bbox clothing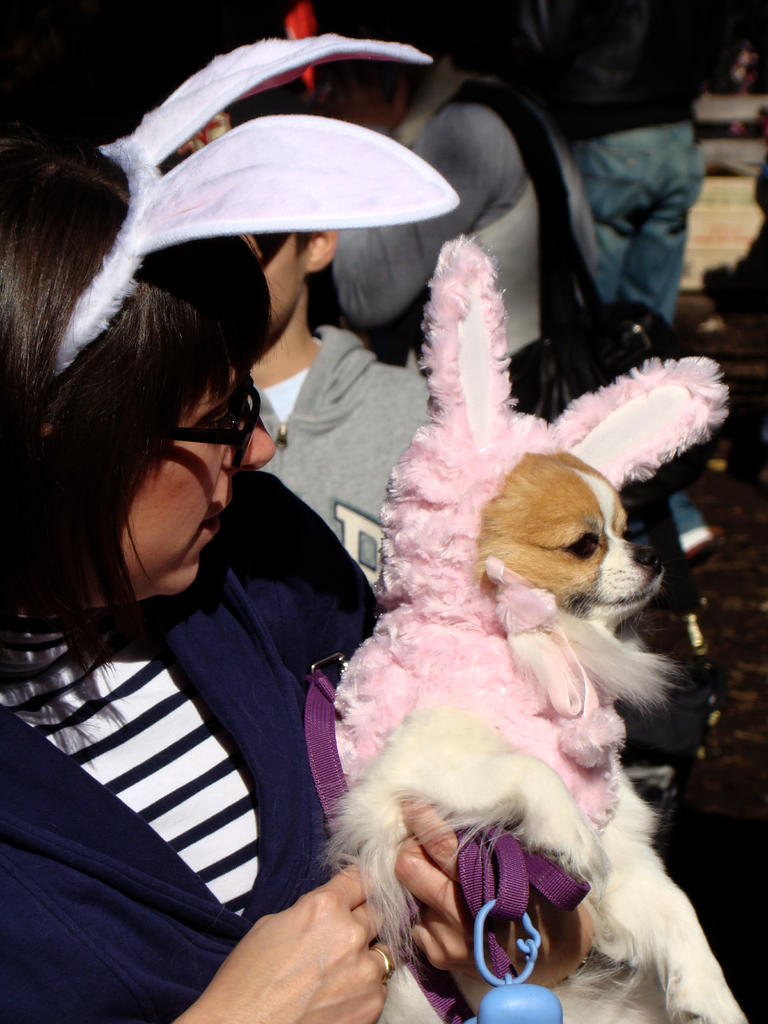
(left=252, top=319, right=424, bottom=593)
